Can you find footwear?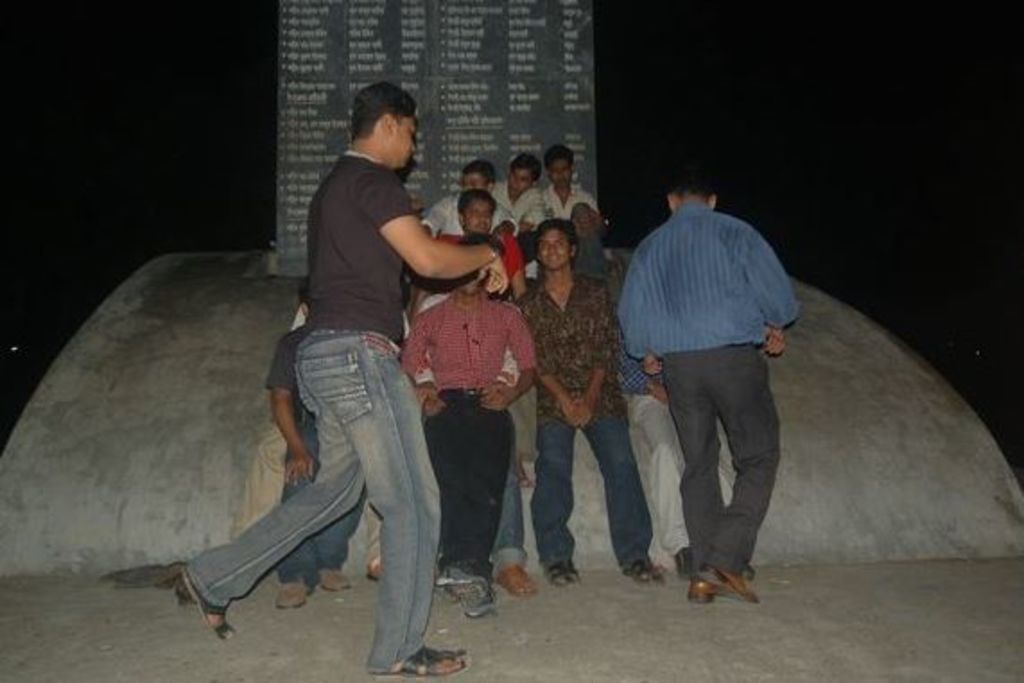
Yes, bounding box: box=[690, 558, 762, 622].
